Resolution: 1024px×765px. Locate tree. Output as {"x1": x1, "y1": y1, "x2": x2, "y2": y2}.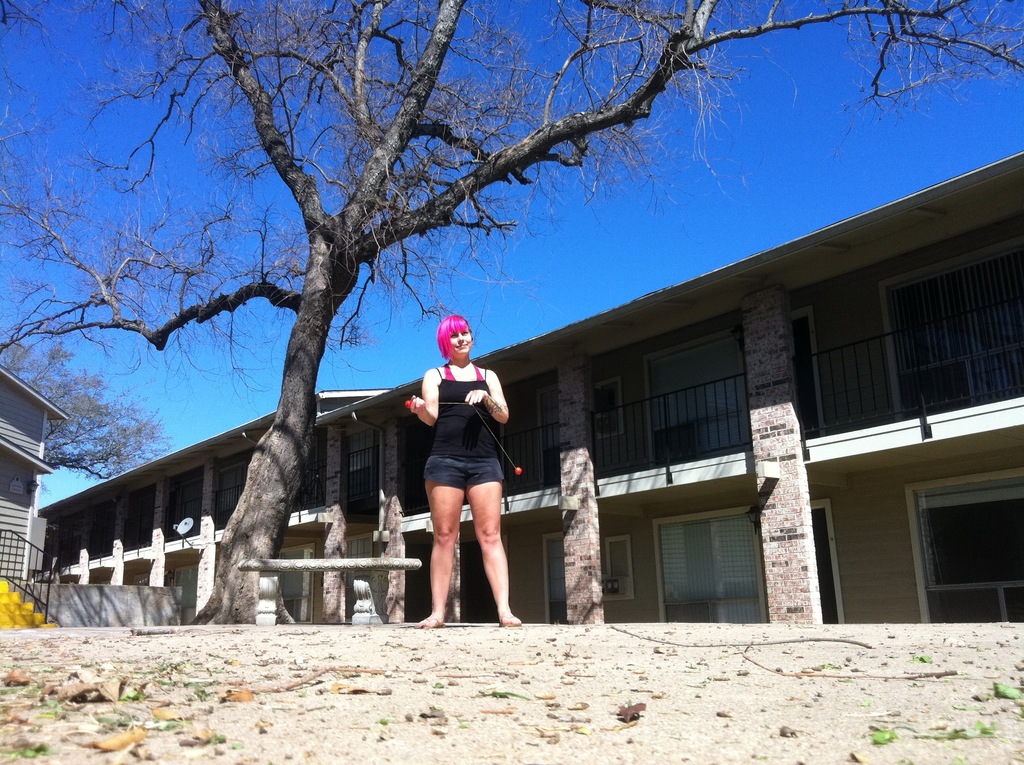
{"x1": 21, "y1": 0, "x2": 986, "y2": 652}.
